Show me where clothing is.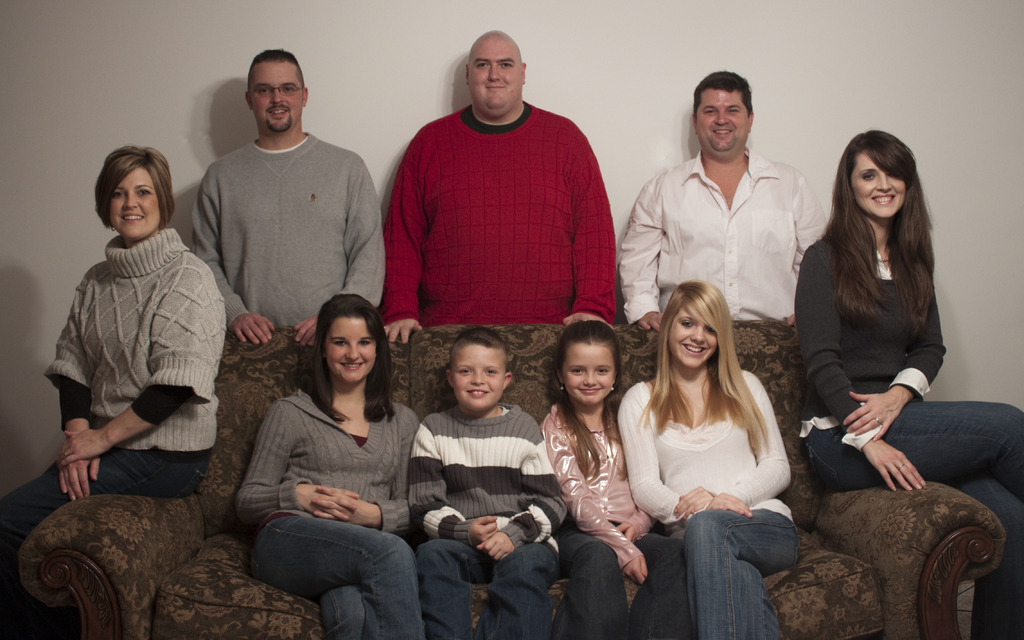
clothing is at <box>416,404,572,636</box>.
